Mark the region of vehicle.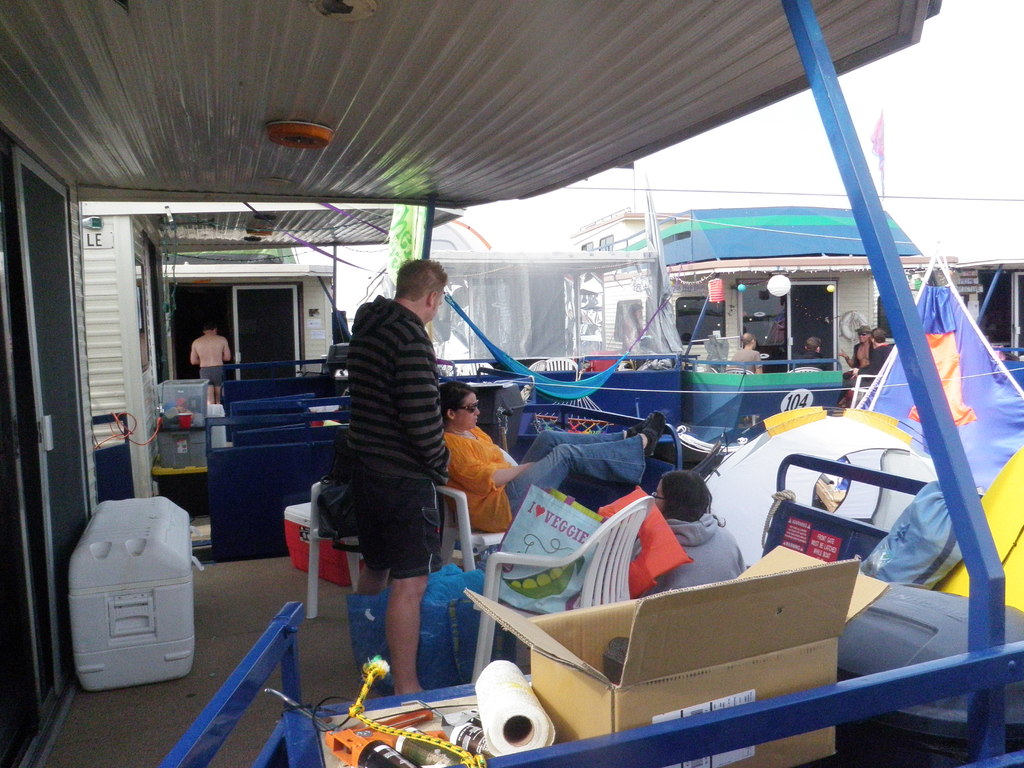
Region: [471, 352, 857, 460].
